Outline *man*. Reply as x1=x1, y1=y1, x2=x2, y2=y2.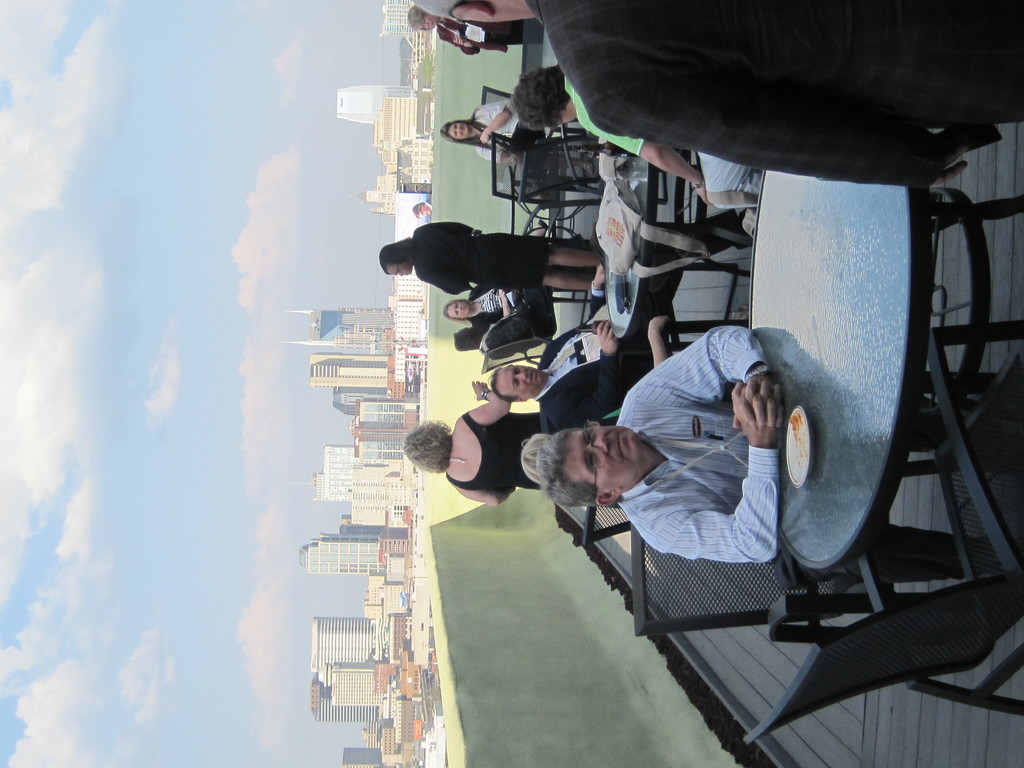
x1=417, y1=0, x2=1023, y2=193.
